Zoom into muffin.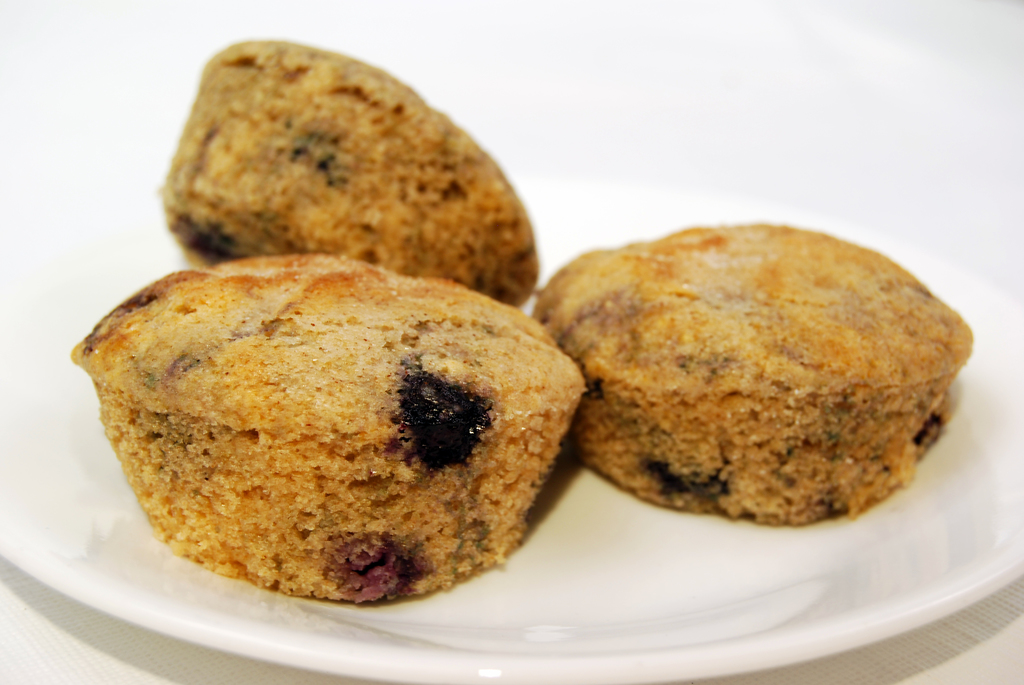
Zoom target: bbox(522, 222, 974, 523).
